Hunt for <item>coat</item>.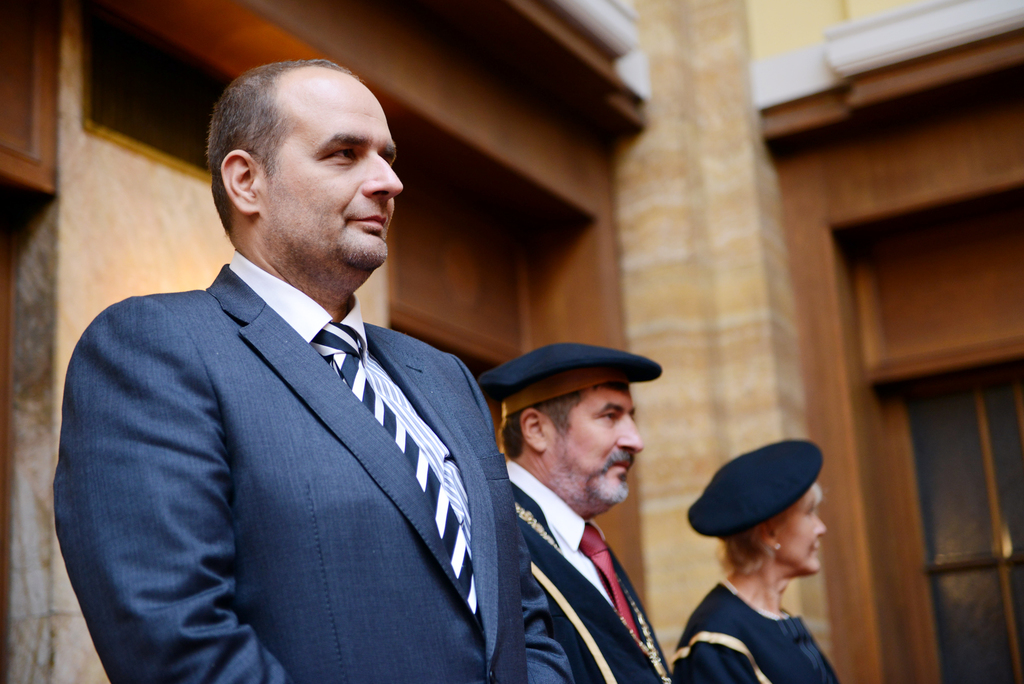
Hunted down at pyautogui.locateOnScreen(668, 583, 844, 683).
